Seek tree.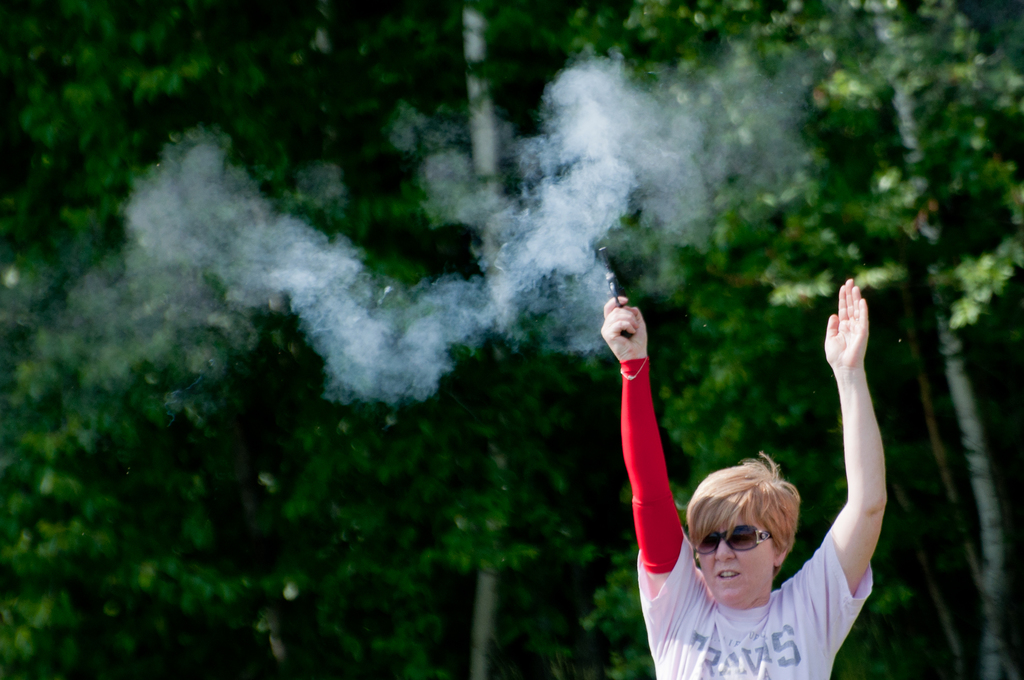
[0,11,296,675].
